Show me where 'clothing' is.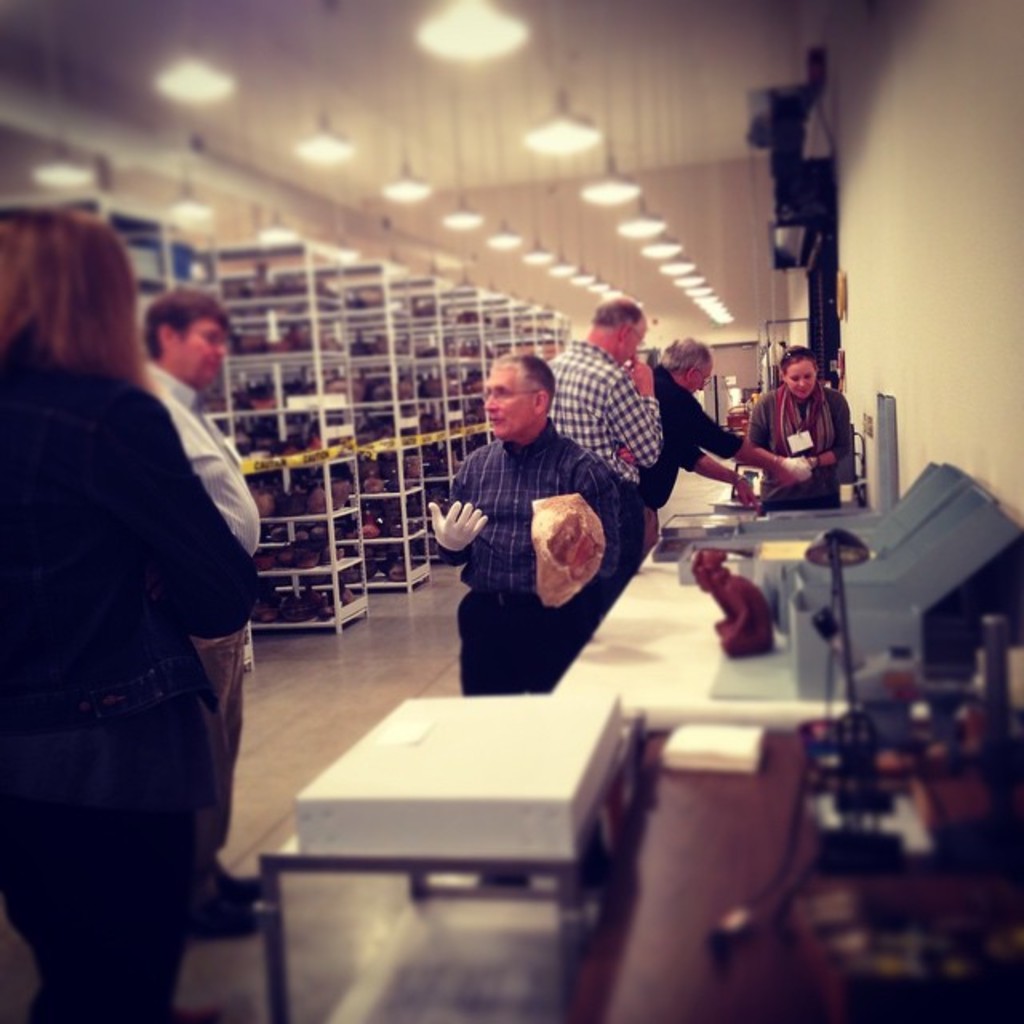
'clothing' is at <box>635,371,746,520</box>.
